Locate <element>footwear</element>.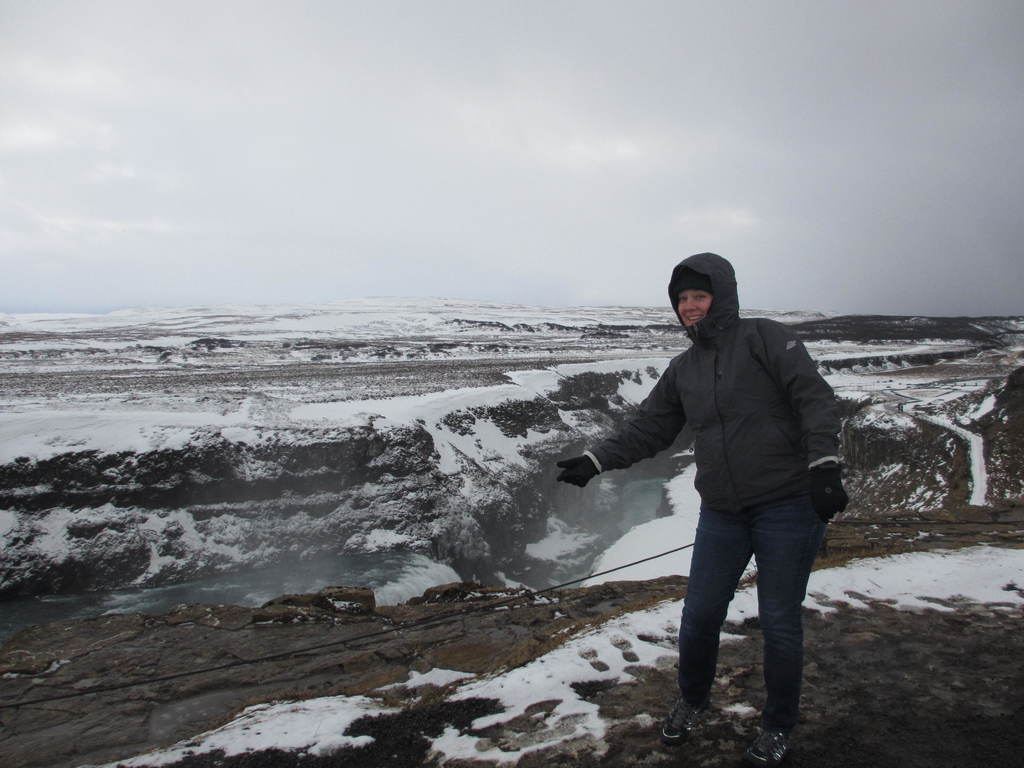
Bounding box: bbox(740, 733, 794, 764).
